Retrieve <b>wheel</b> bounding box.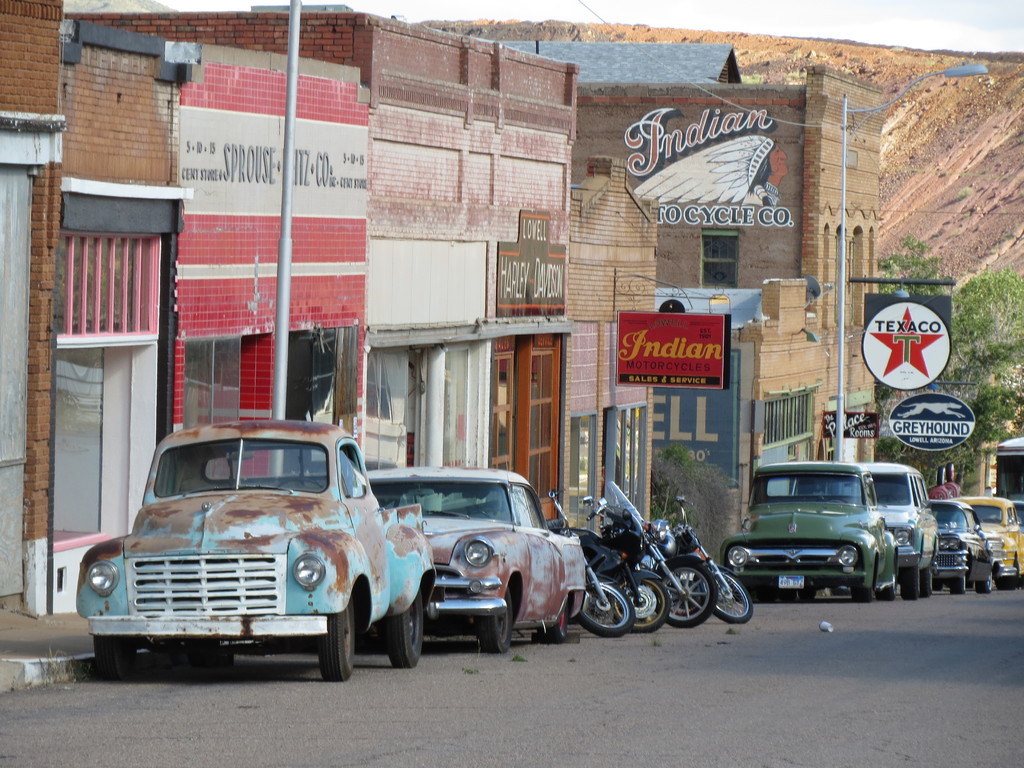
Bounding box: bbox=(477, 593, 510, 653).
